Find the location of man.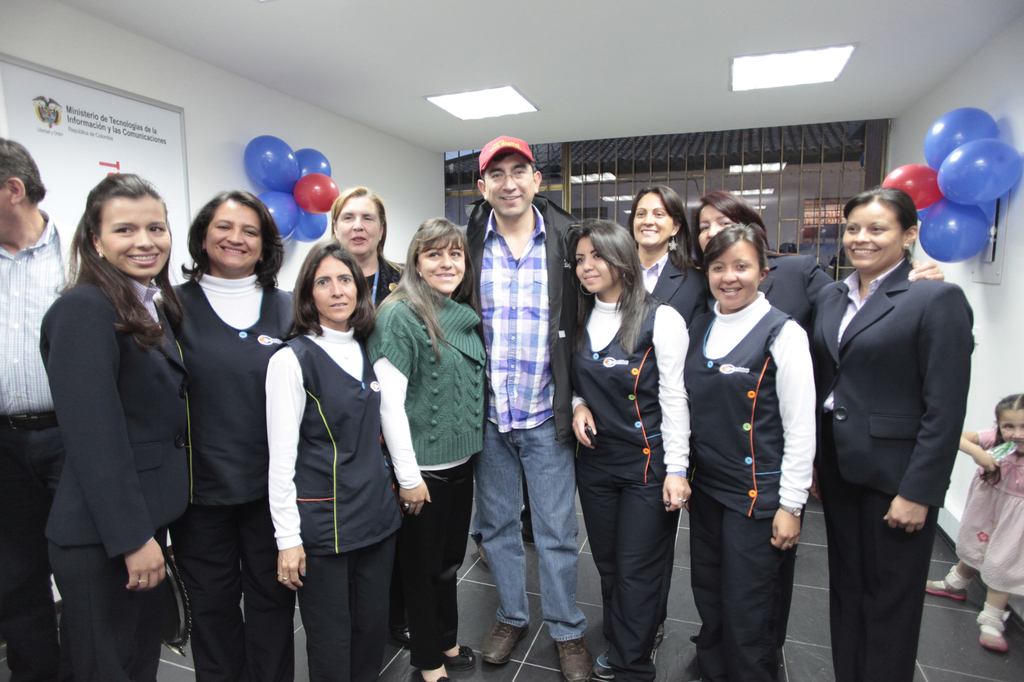
Location: 0 136 84 681.
